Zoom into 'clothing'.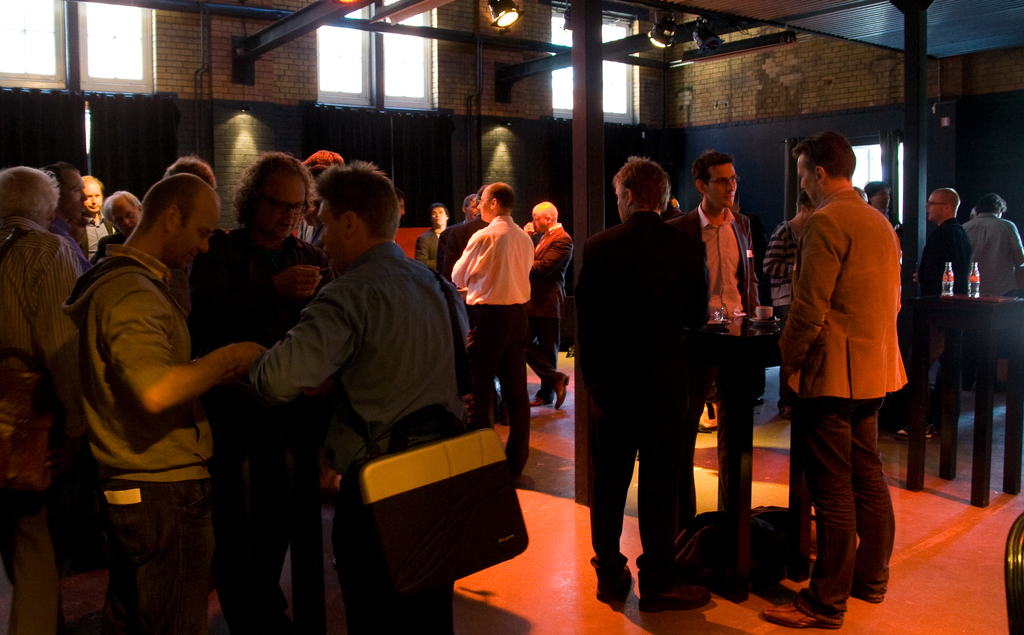
Zoom target: bbox(180, 224, 331, 632).
